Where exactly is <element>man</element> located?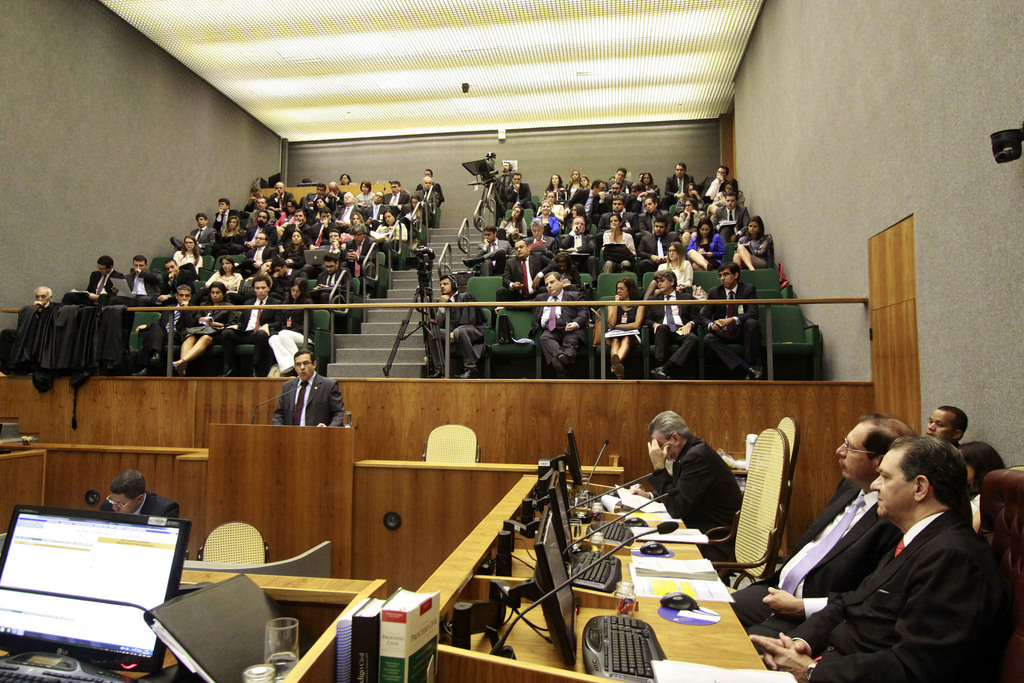
Its bounding box is (271,347,344,428).
